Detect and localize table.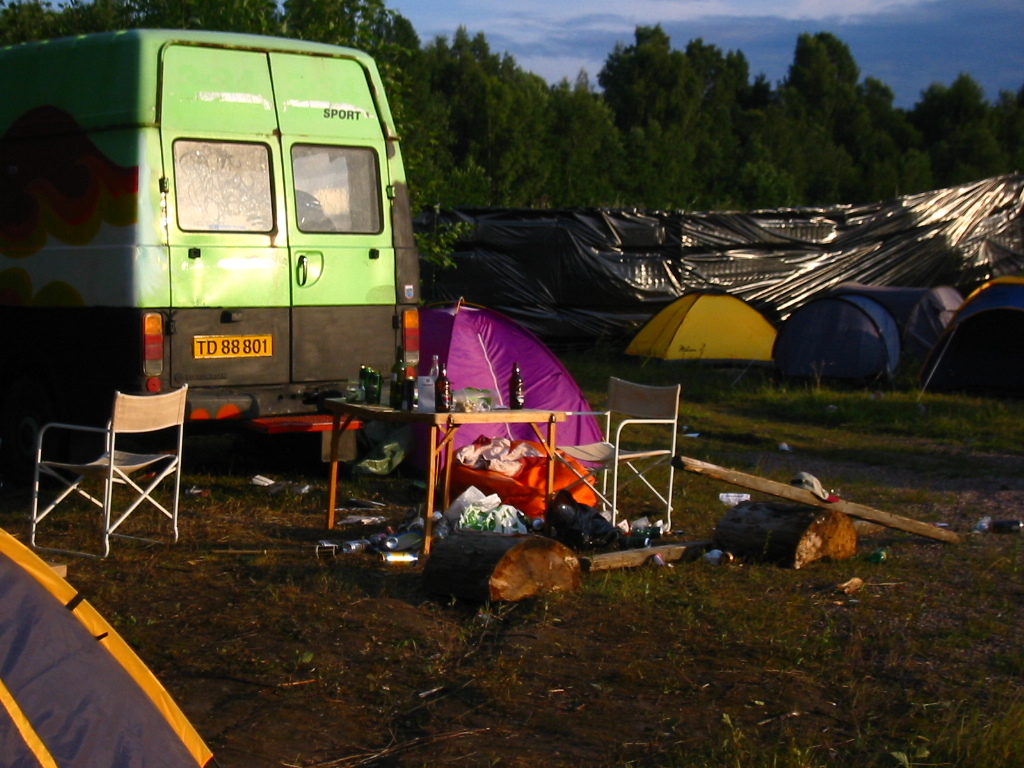
Localized at BBox(324, 394, 567, 569).
